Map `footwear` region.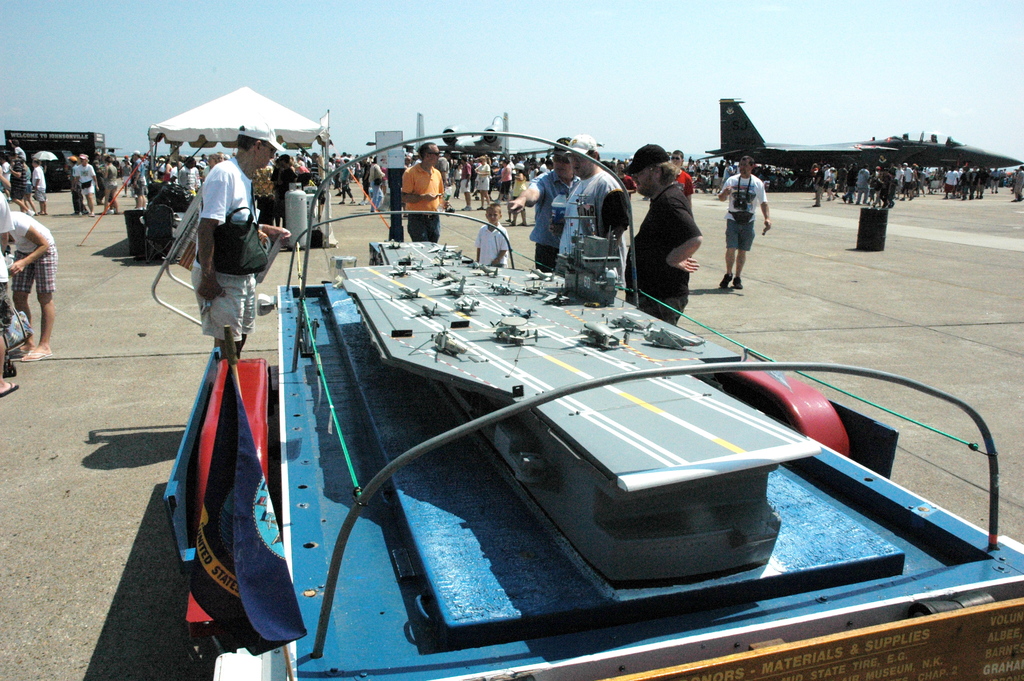
Mapped to 0,379,19,399.
